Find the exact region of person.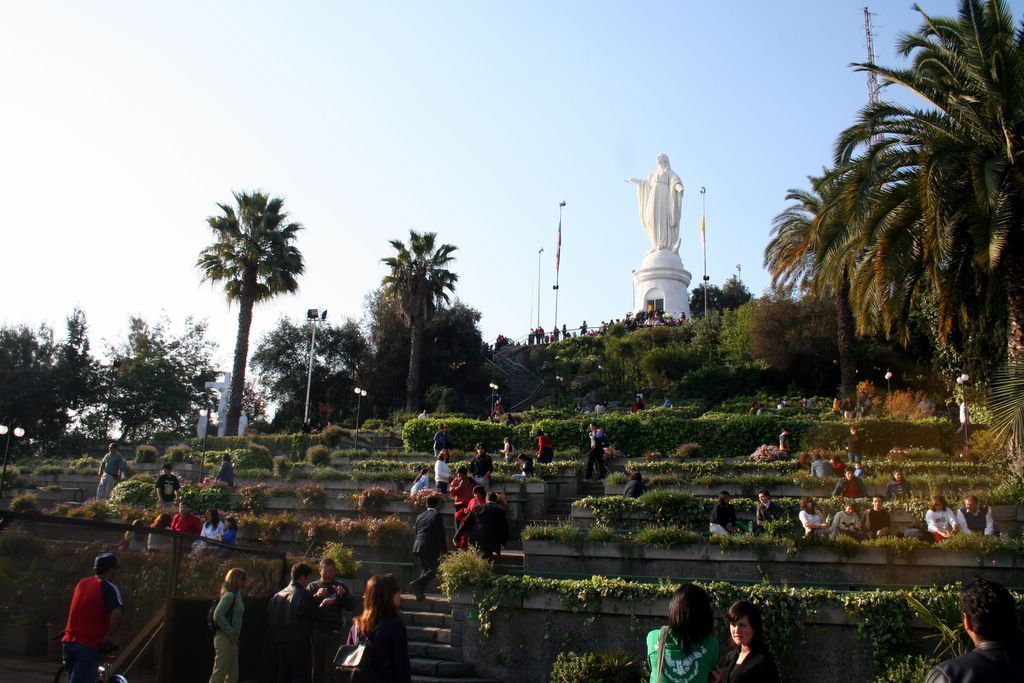
Exact region: 198/505/225/556.
